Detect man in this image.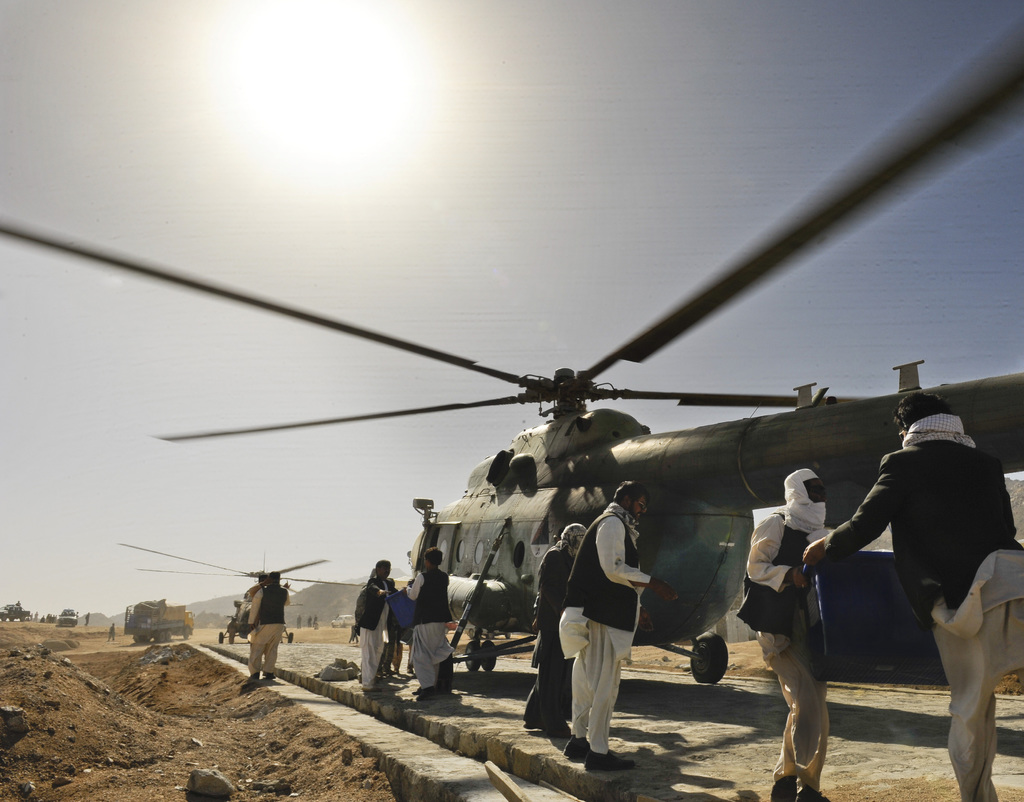
Detection: rect(561, 482, 680, 772).
